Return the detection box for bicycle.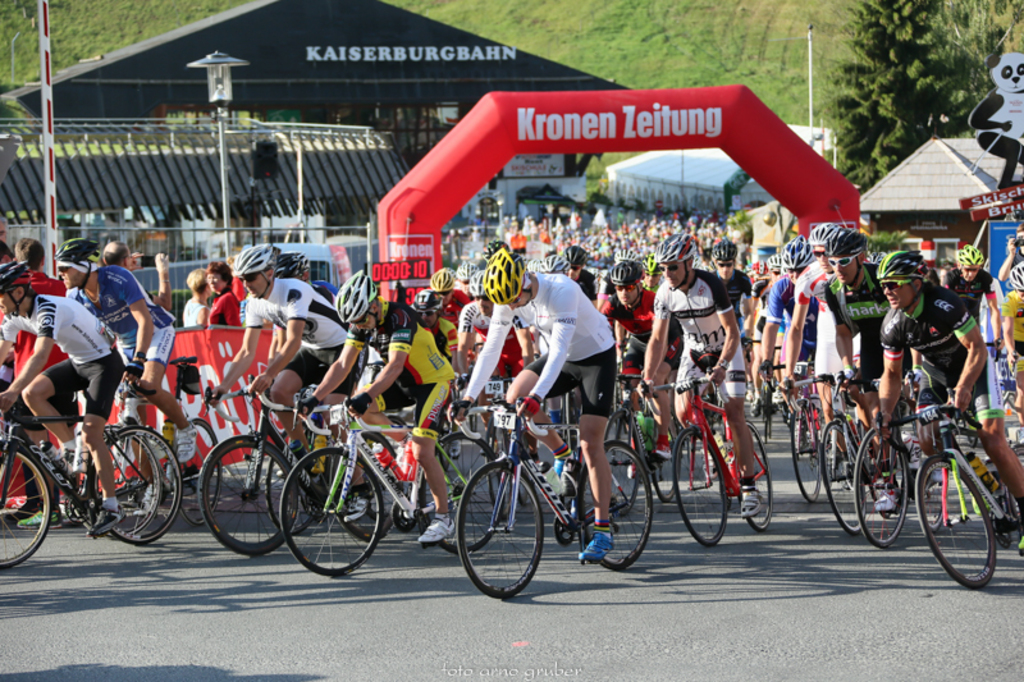
796/380/888/543.
